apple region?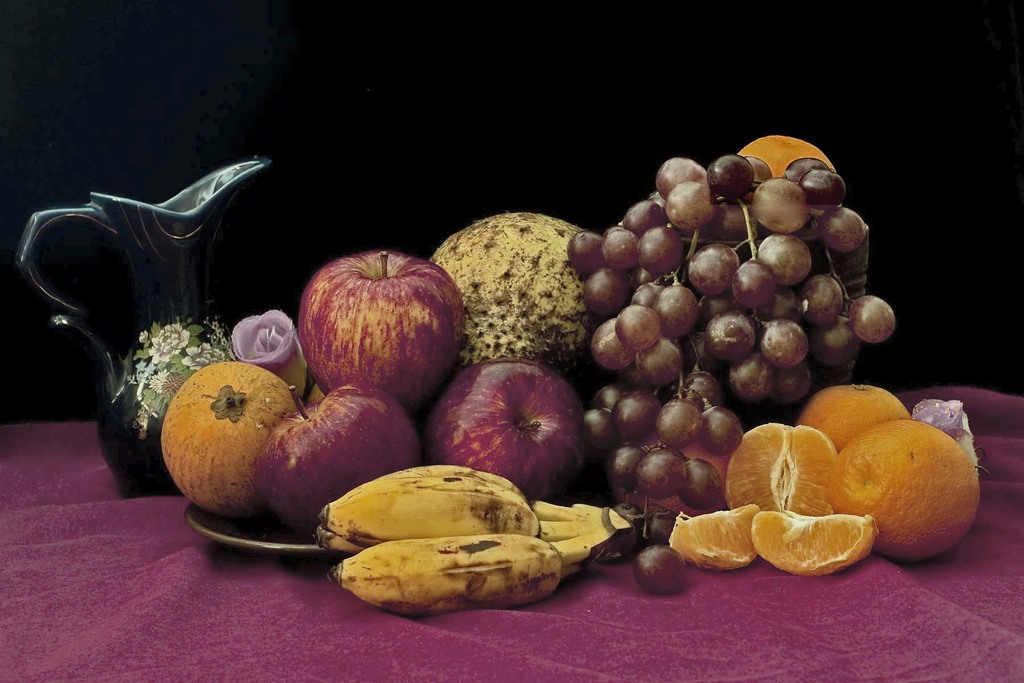
box(252, 372, 446, 534)
